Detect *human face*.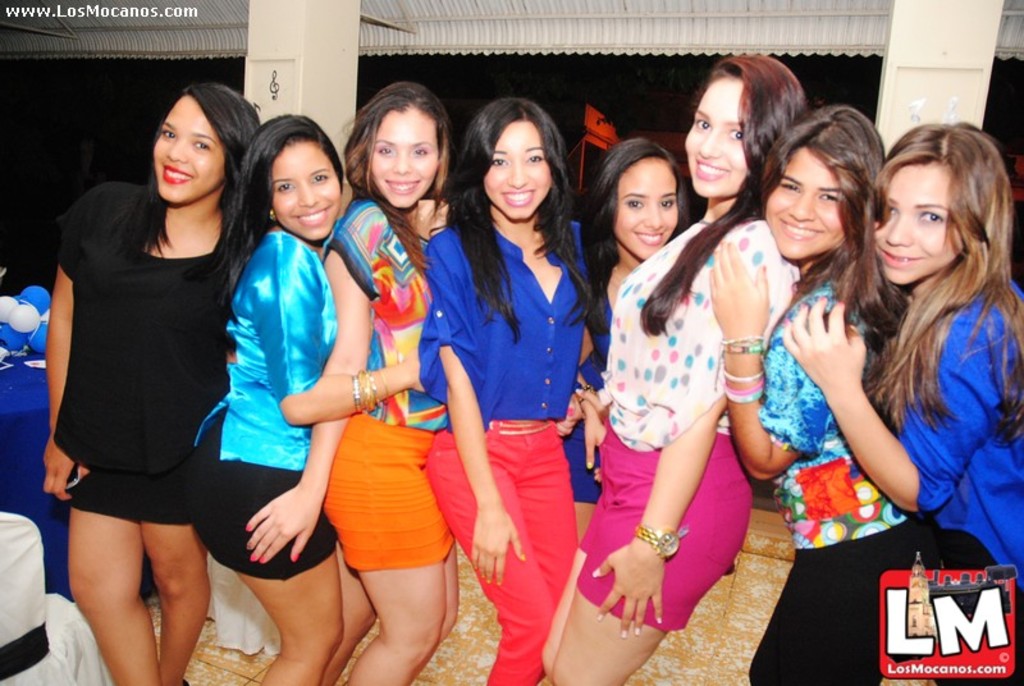
Detected at detection(270, 138, 342, 243).
